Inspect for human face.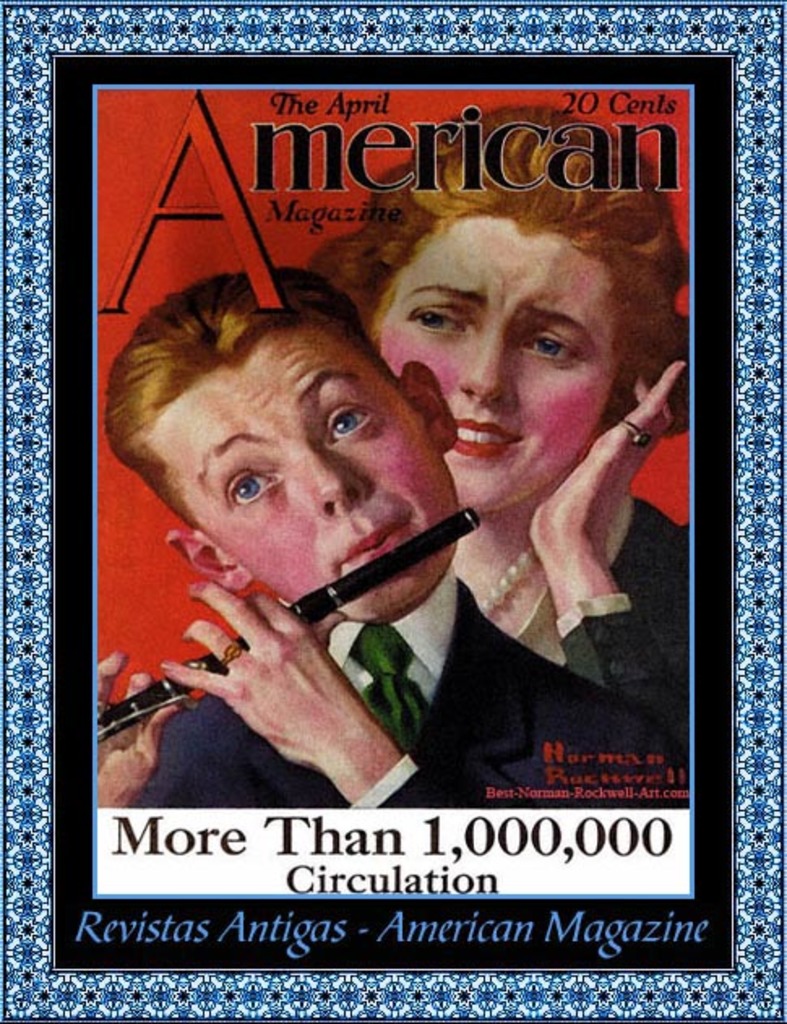
Inspection: l=383, t=200, r=612, b=511.
